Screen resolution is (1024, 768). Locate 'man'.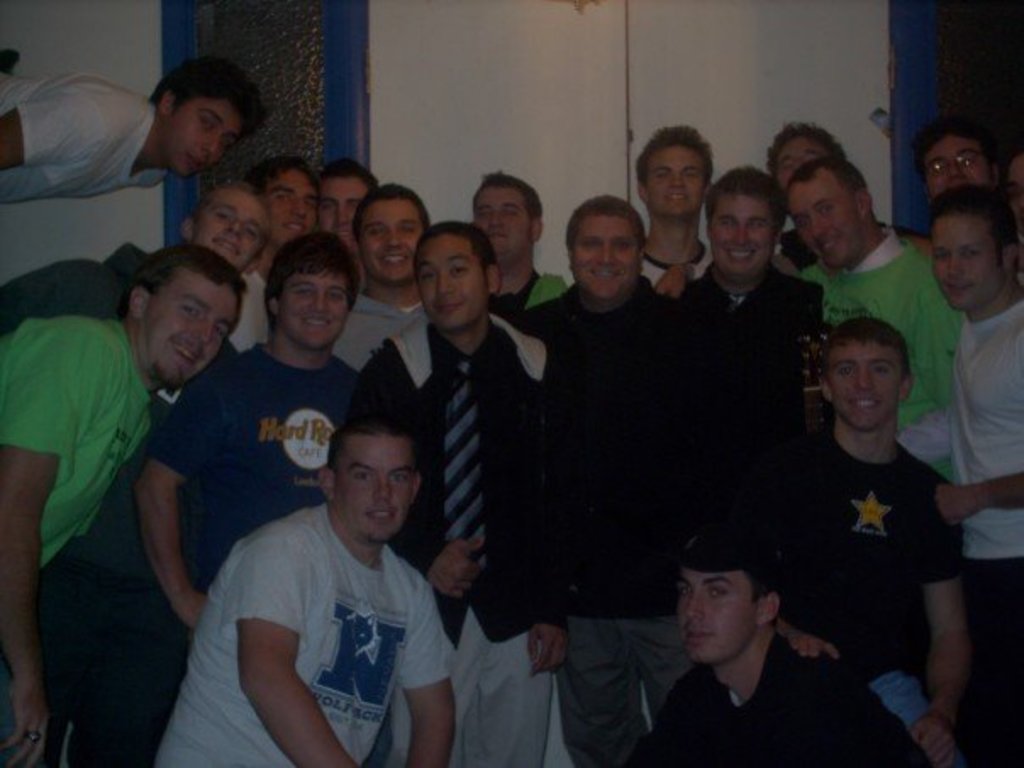
bbox(507, 192, 717, 766).
